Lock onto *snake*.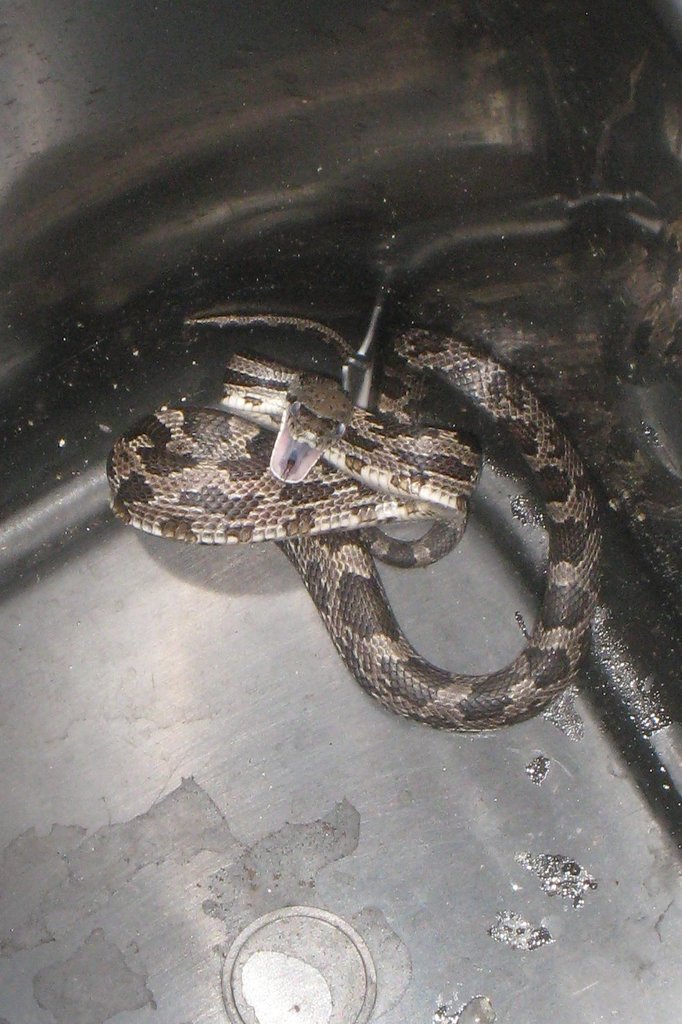
Locked: <box>115,303,609,727</box>.
